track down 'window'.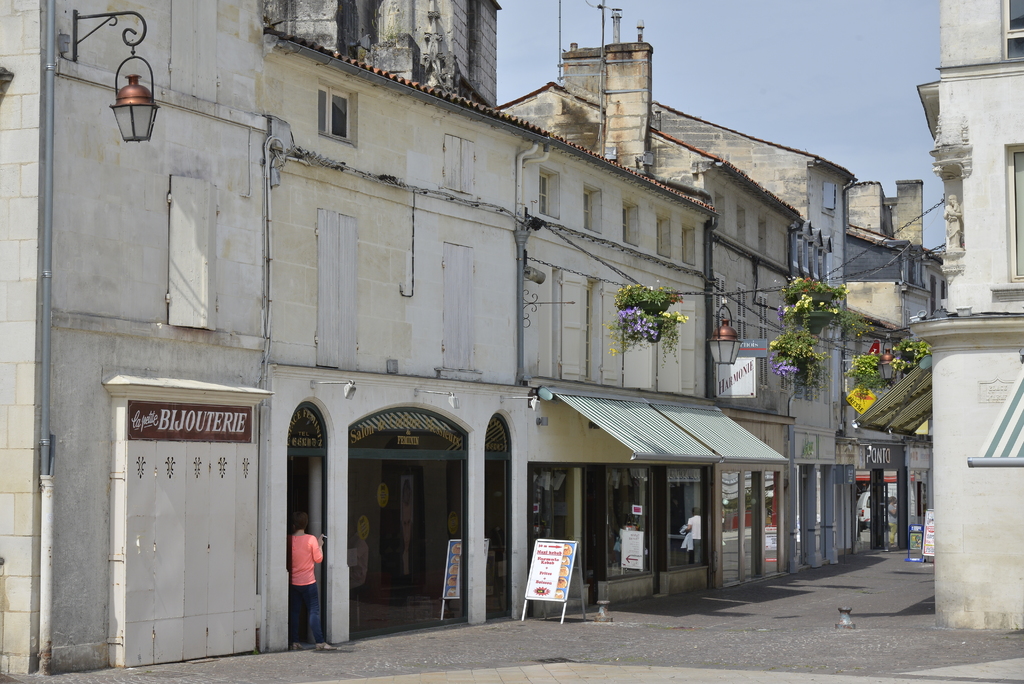
Tracked to (625, 204, 637, 243).
